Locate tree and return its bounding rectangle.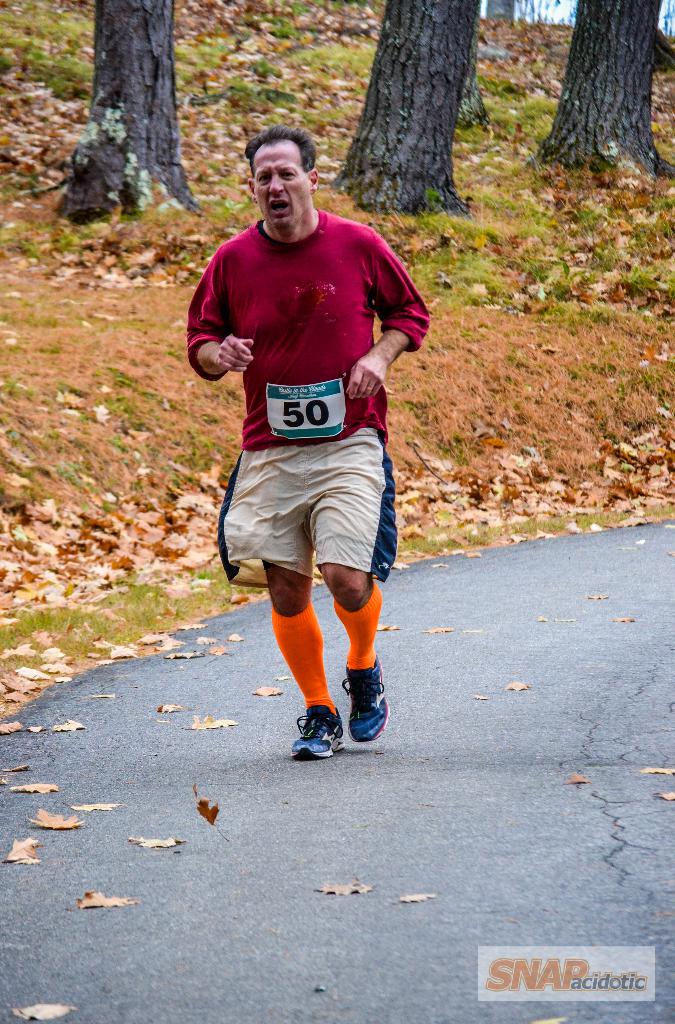
pyautogui.locateOnScreen(338, 0, 475, 221).
